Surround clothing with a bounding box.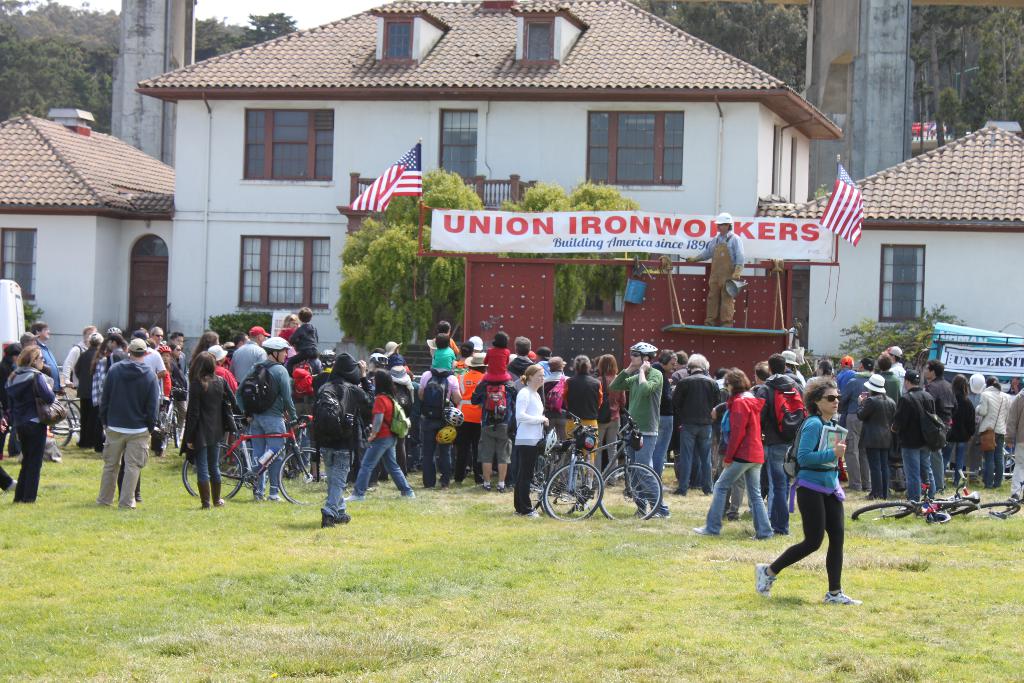
<bbox>564, 374, 602, 478</bbox>.
